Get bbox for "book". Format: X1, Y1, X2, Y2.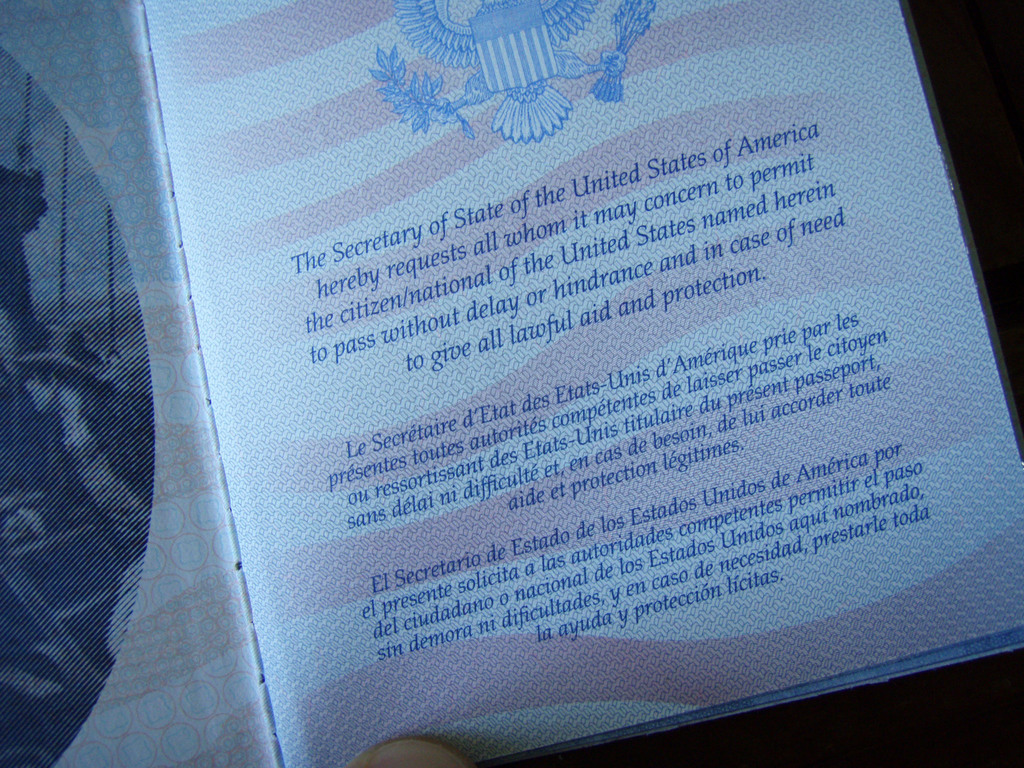
0, 0, 1023, 767.
